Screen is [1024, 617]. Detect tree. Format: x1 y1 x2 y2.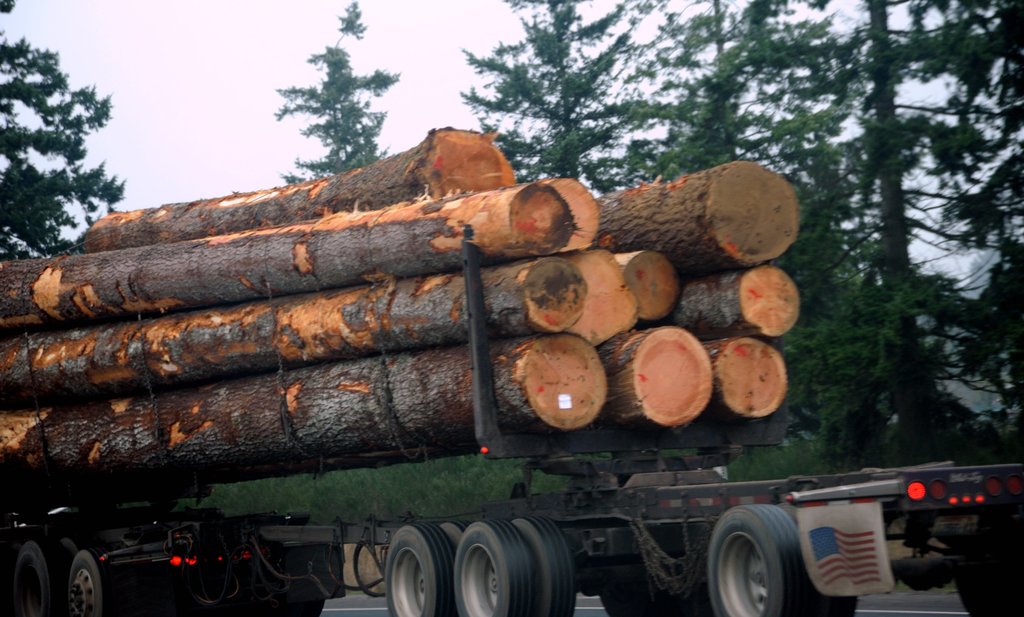
0 31 126 257.
